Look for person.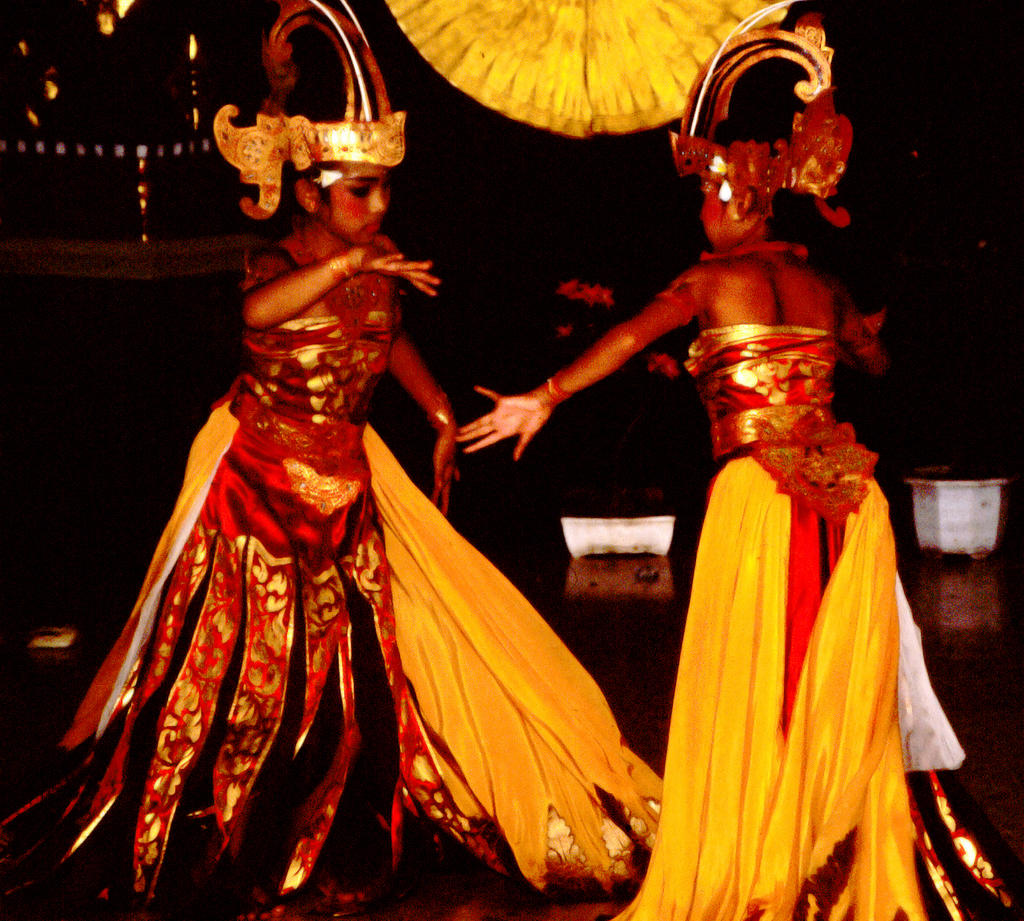
Found: bbox=(447, 94, 905, 920).
